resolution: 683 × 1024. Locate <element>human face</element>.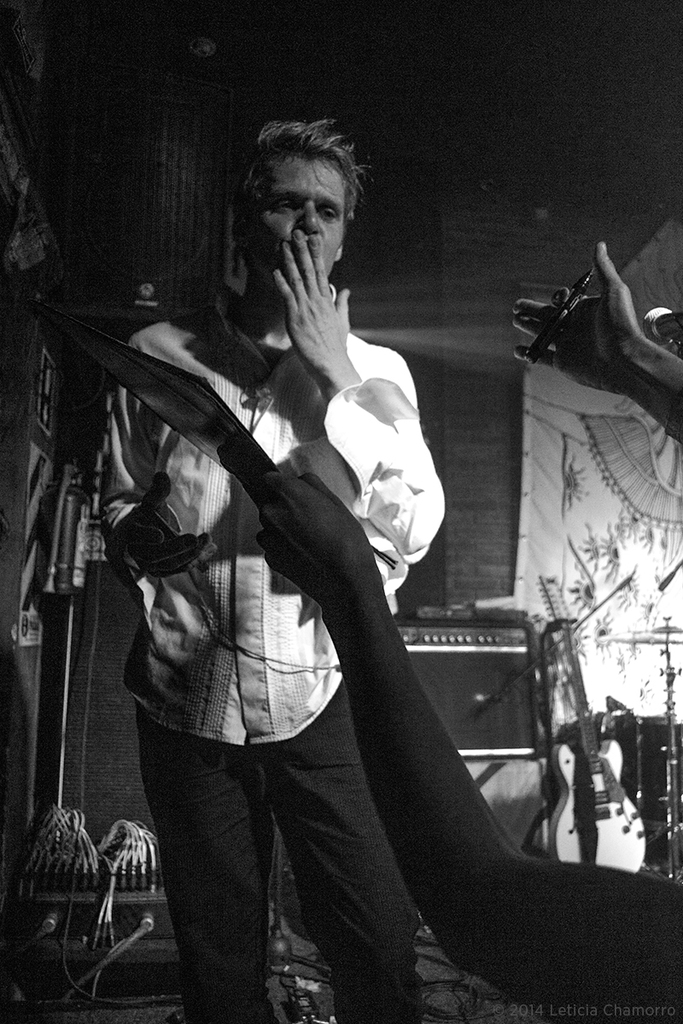
[235, 150, 342, 293].
